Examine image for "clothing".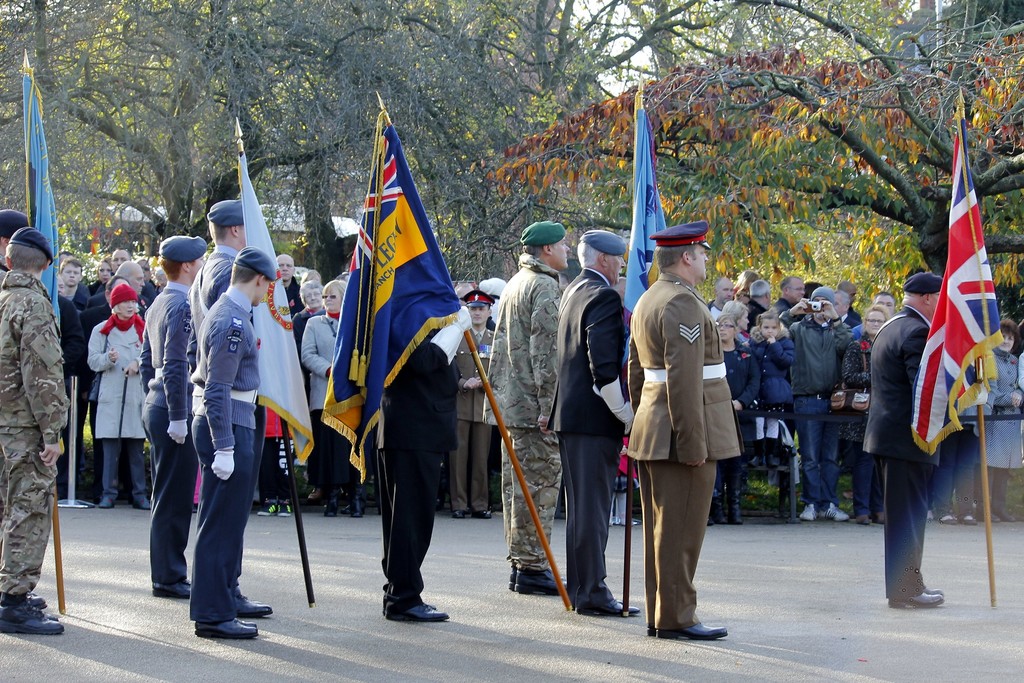
Examination result: pyautogui.locateOnScreen(0, 255, 11, 518).
